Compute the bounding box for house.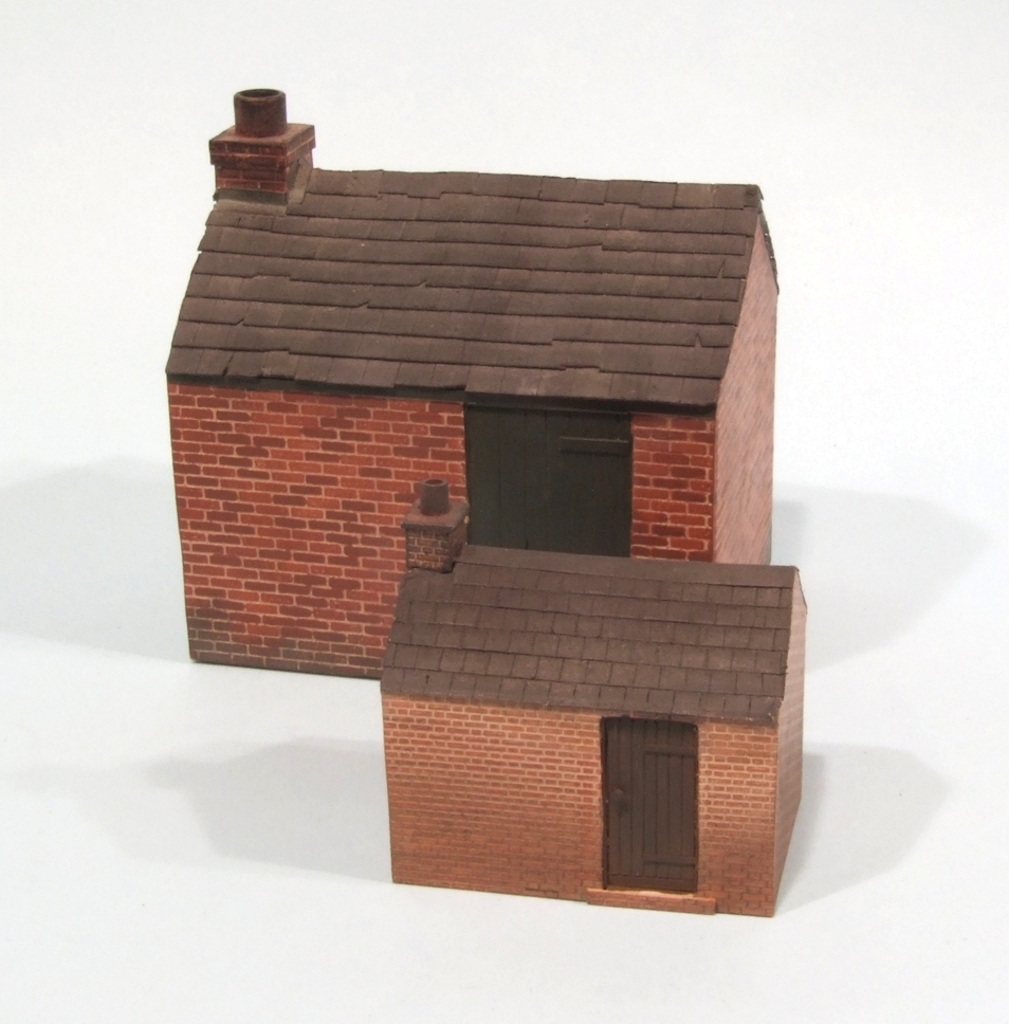
bbox=(149, 37, 855, 919).
